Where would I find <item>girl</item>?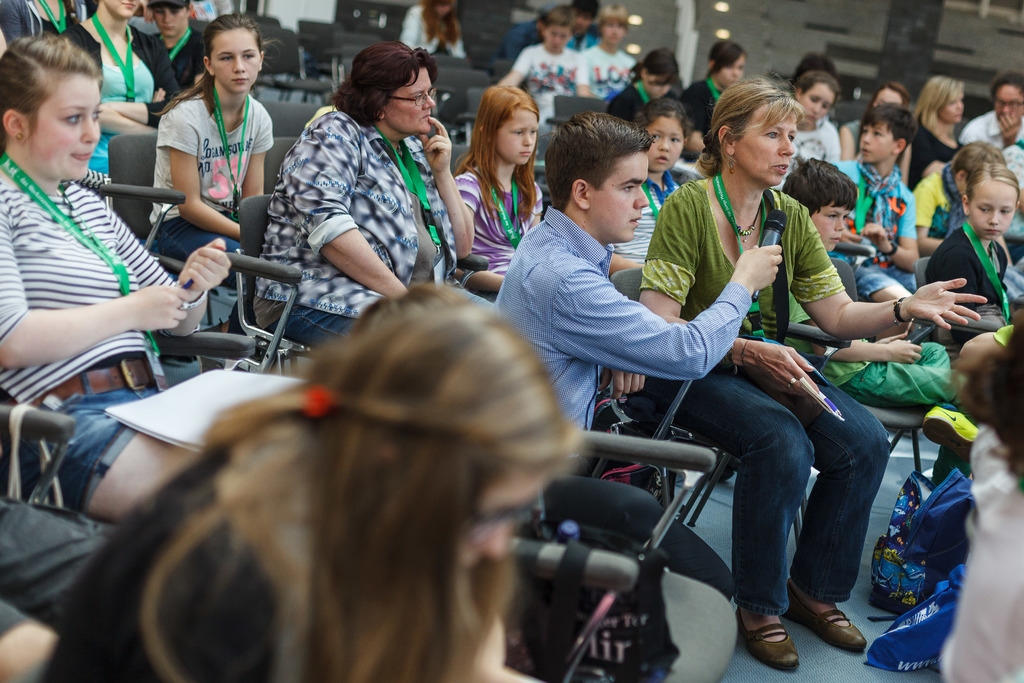
At (left=593, top=45, right=684, bottom=133).
